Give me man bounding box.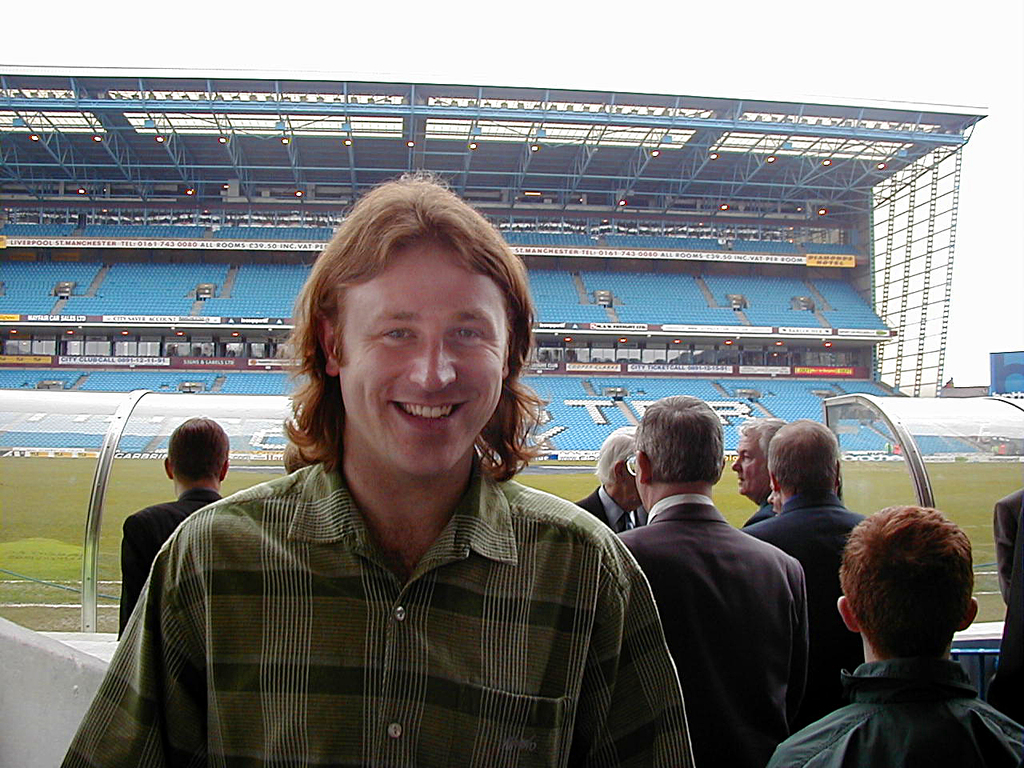
rect(570, 424, 652, 534).
